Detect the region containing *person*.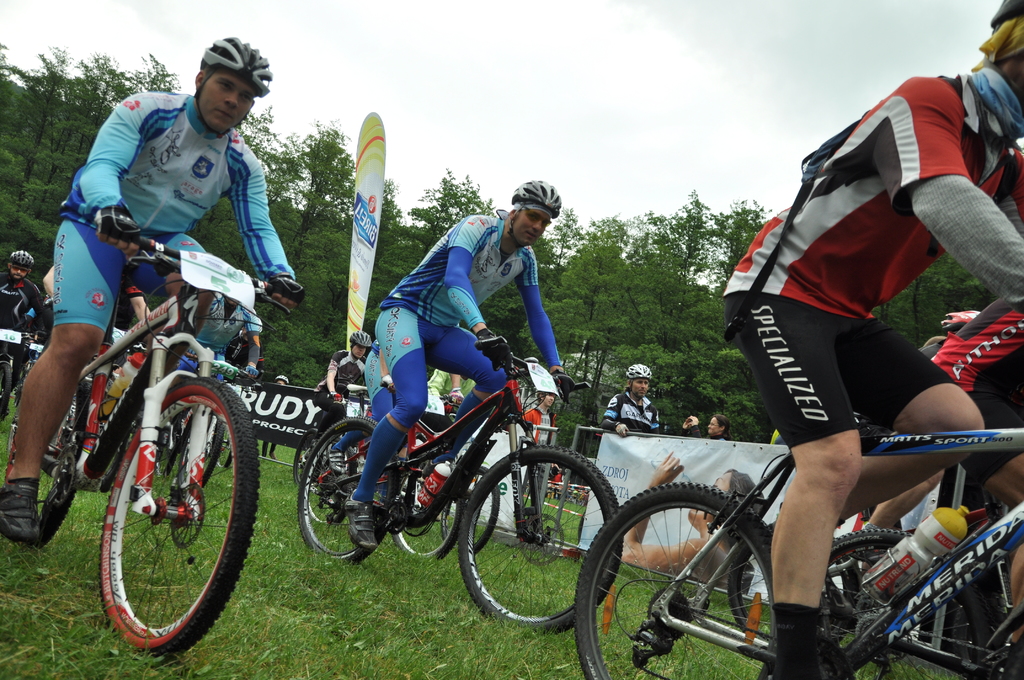
bbox(527, 390, 558, 495).
